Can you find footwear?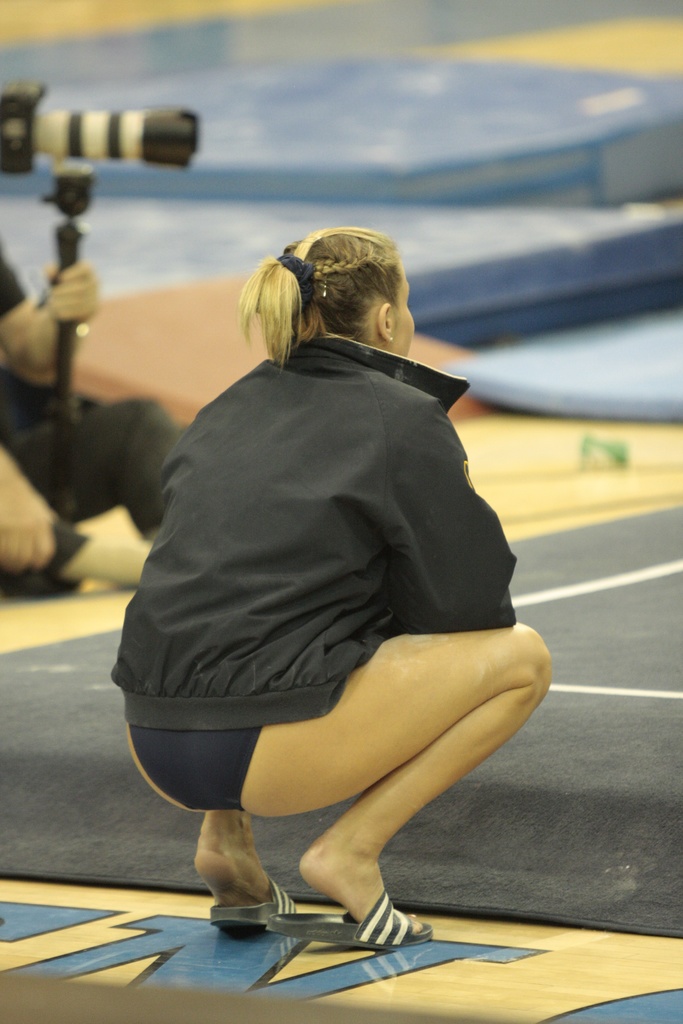
Yes, bounding box: select_region(277, 886, 431, 956).
